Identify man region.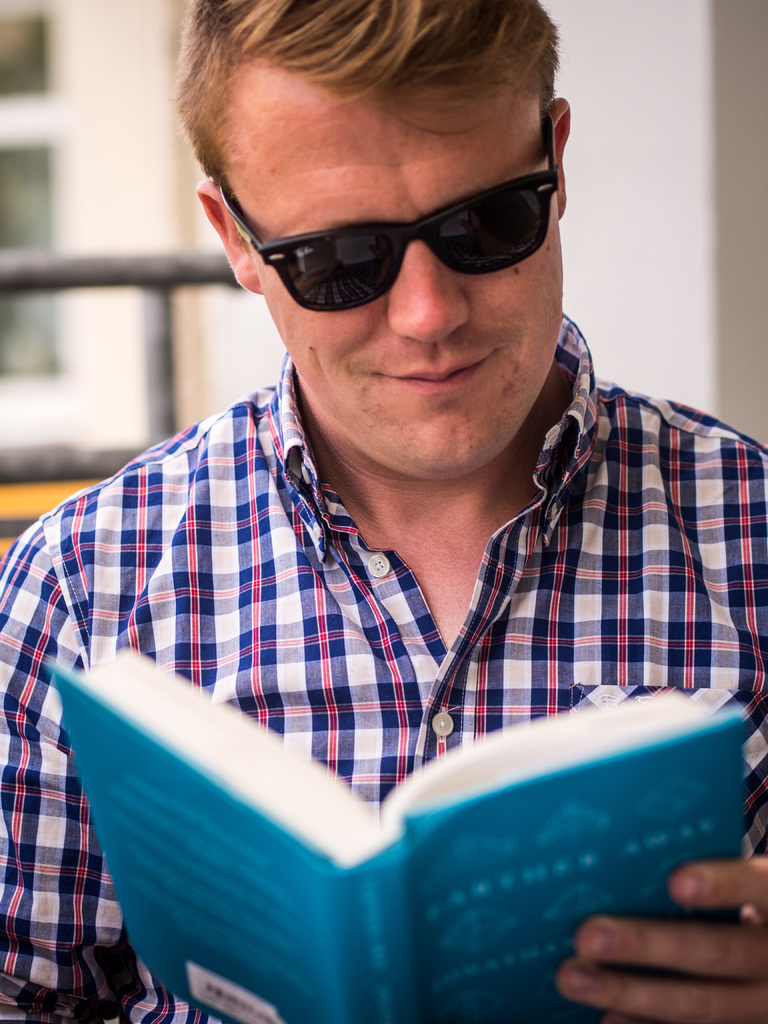
Region: <bbox>37, 0, 755, 977</bbox>.
